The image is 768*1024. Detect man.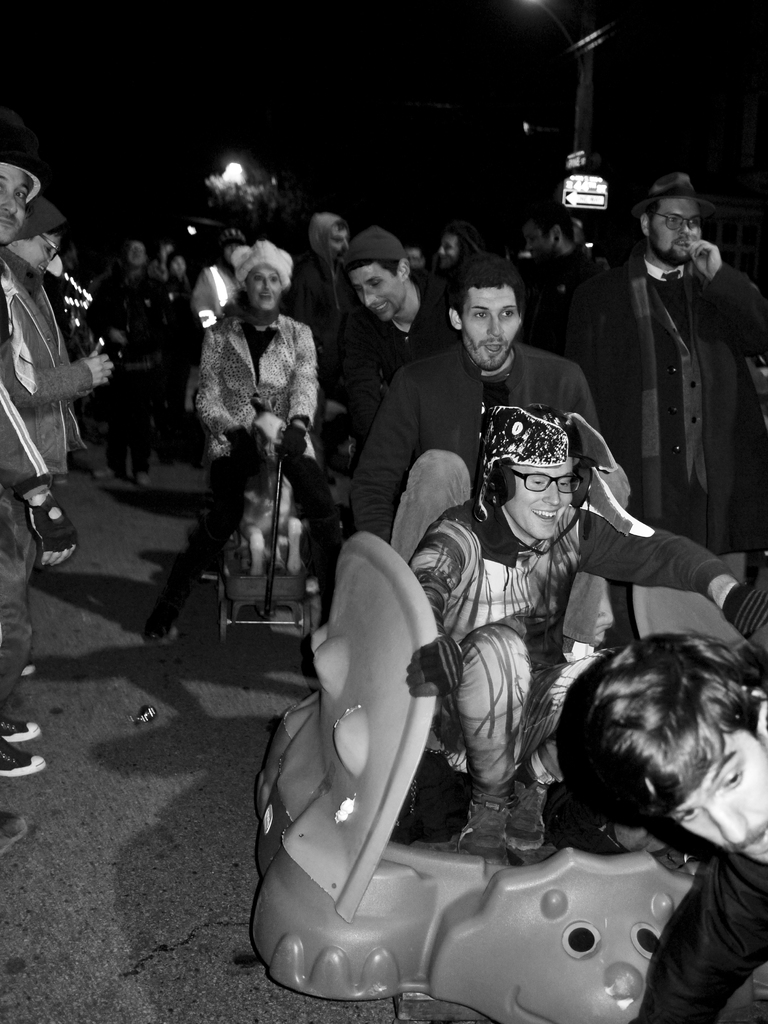
Detection: <box>327,223,437,477</box>.
